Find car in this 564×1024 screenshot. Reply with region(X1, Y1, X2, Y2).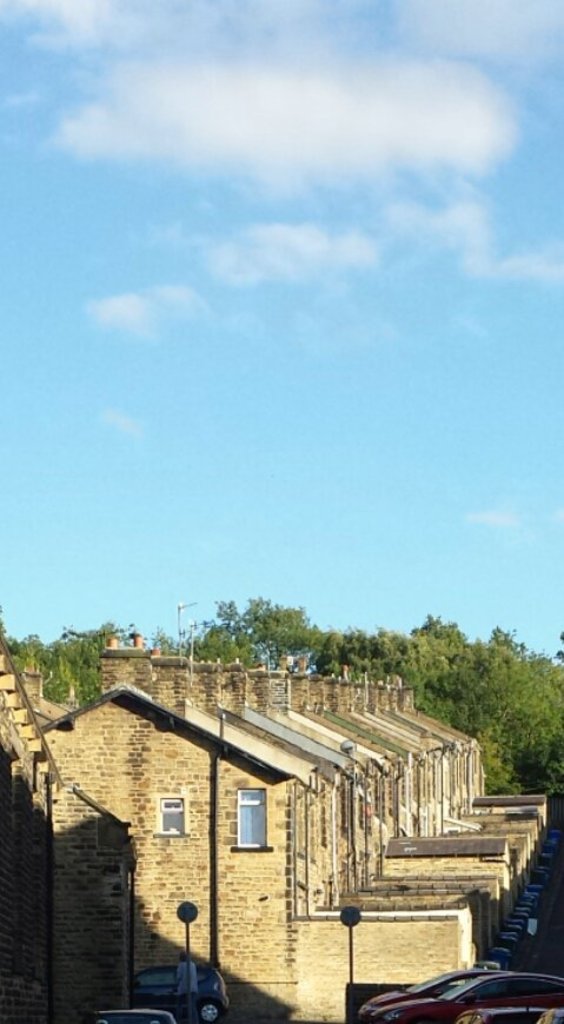
region(371, 972, 563, 1023).
